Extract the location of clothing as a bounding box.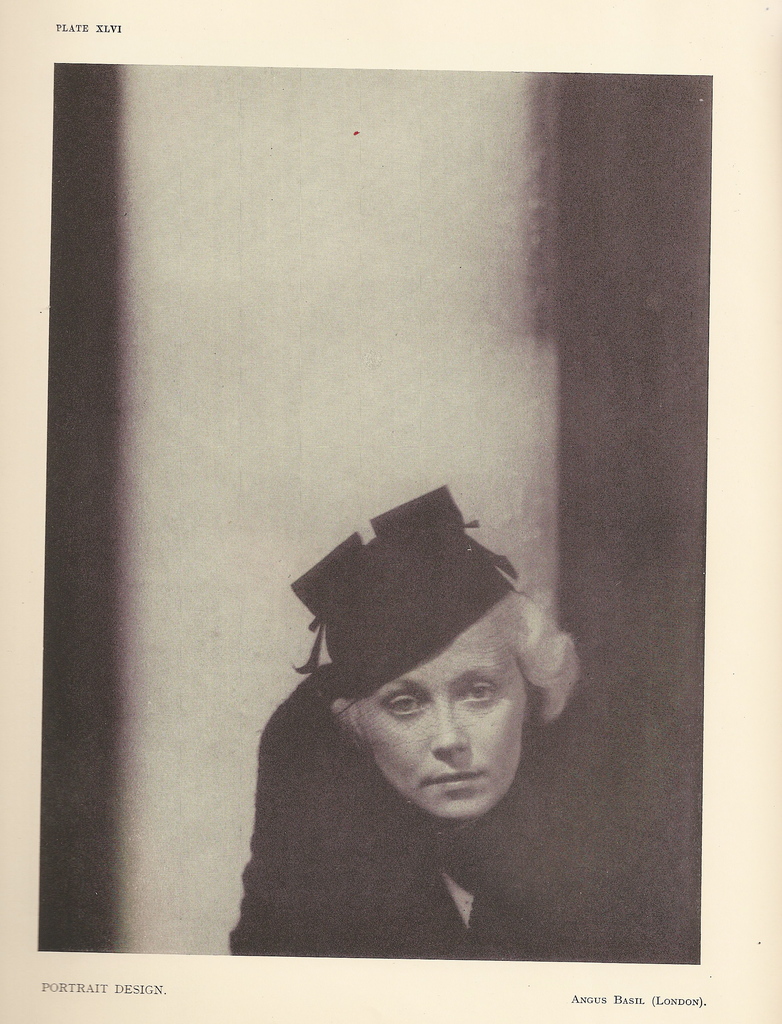
(281, 740, 696, 969).
